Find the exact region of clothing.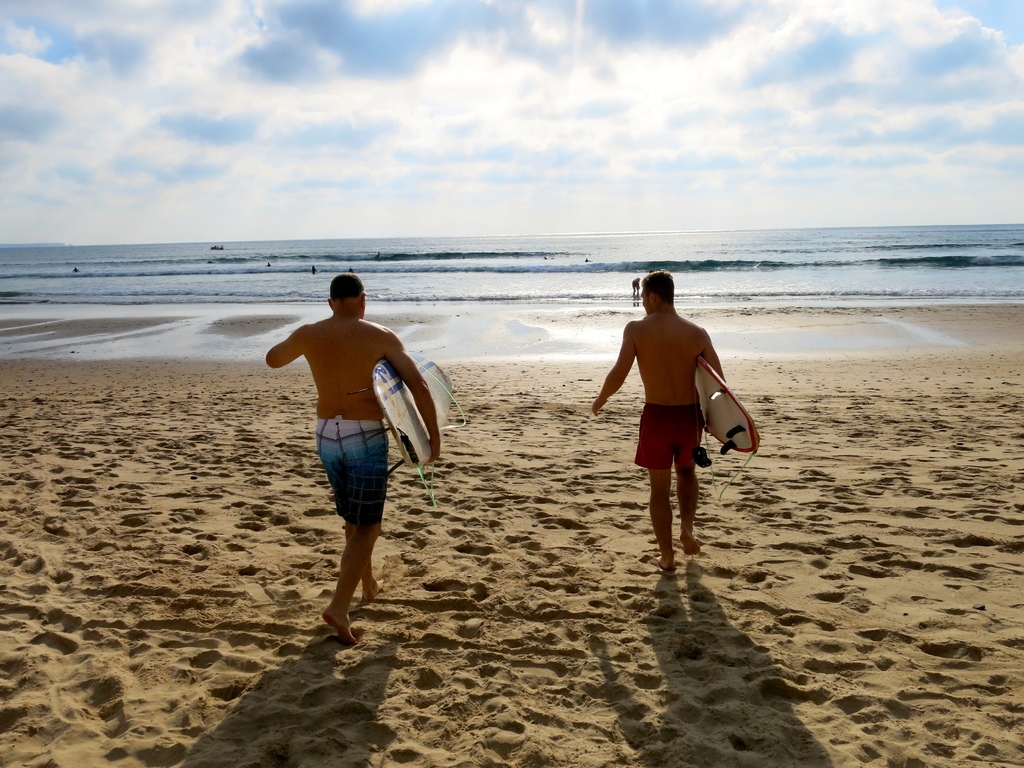
Exact region: [left=629, top=276, right=640, bottom=291].
